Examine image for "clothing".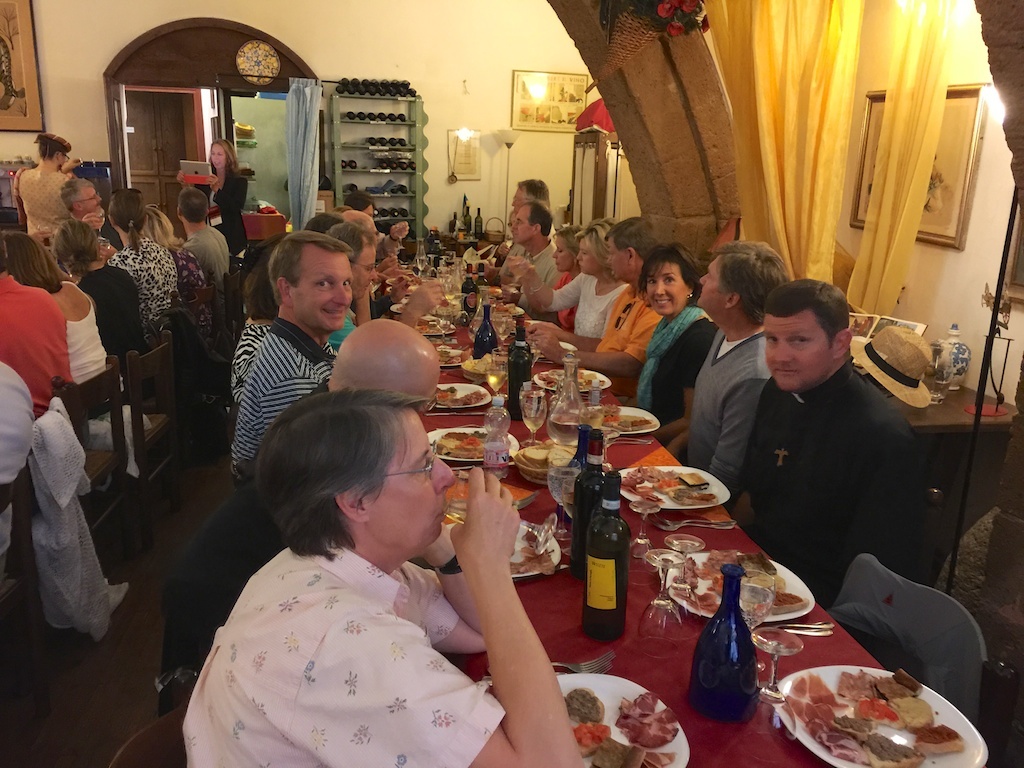
Examination result: region(594, 280, 673, 374).
